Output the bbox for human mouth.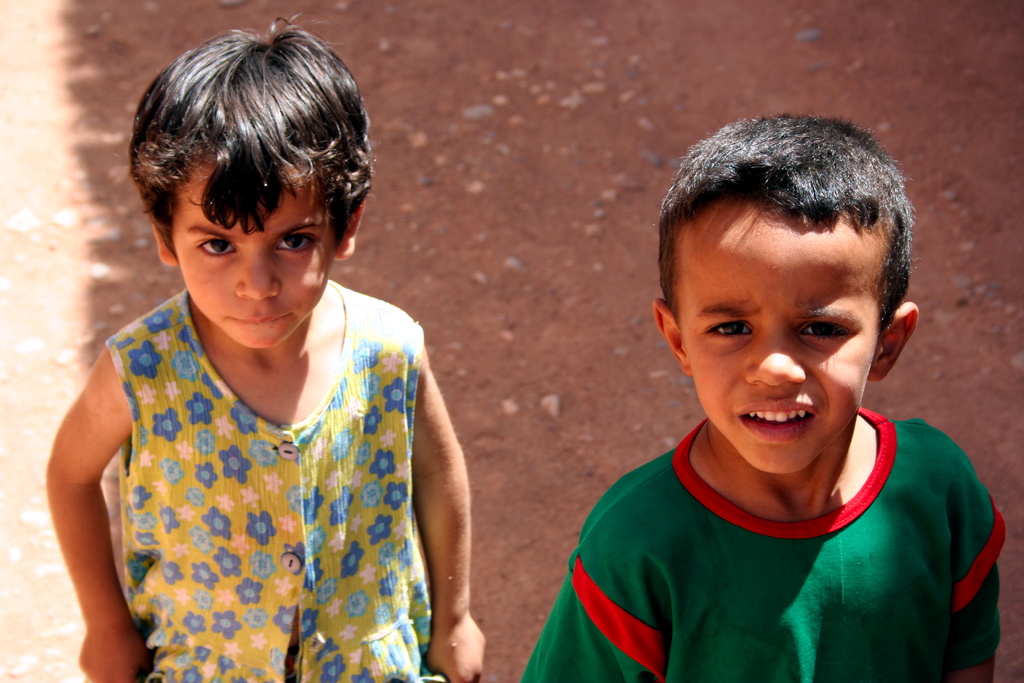
[220, 305, 300, 329].
